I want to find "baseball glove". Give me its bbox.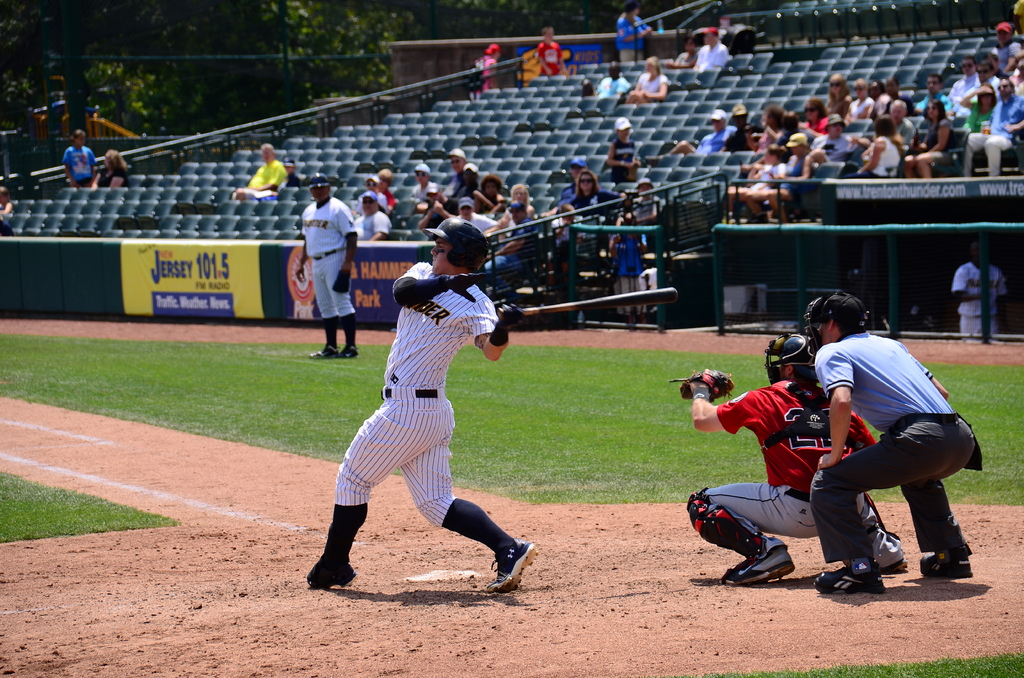
x1=328, y1=271, x2=351, y2=294.
